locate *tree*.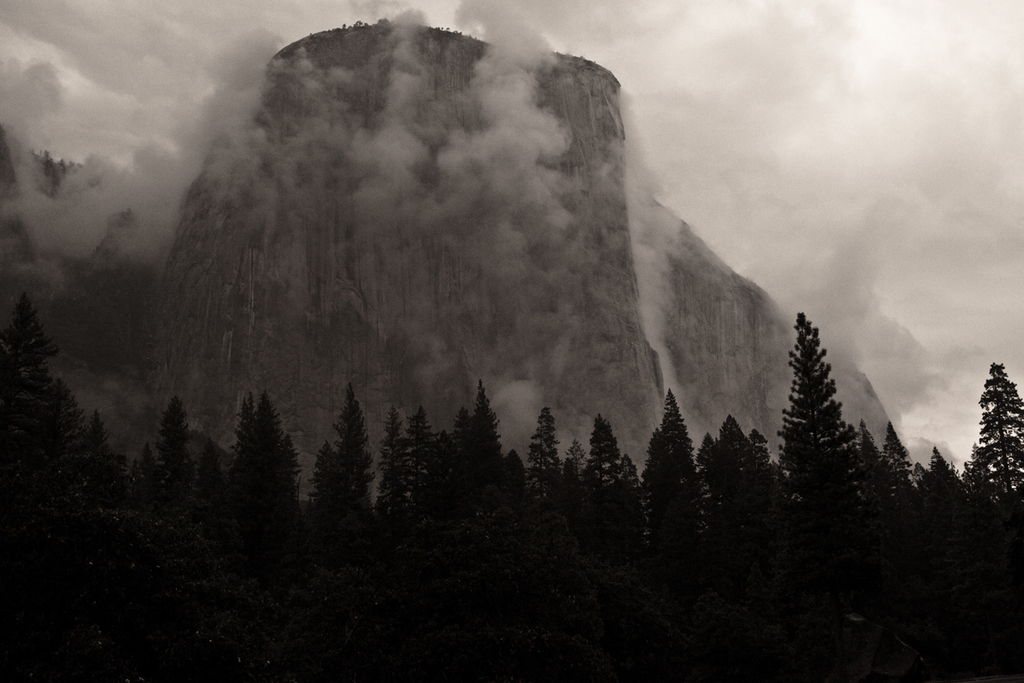
Bounding box: x1=293 y1=430 x2=340 y2=528.
